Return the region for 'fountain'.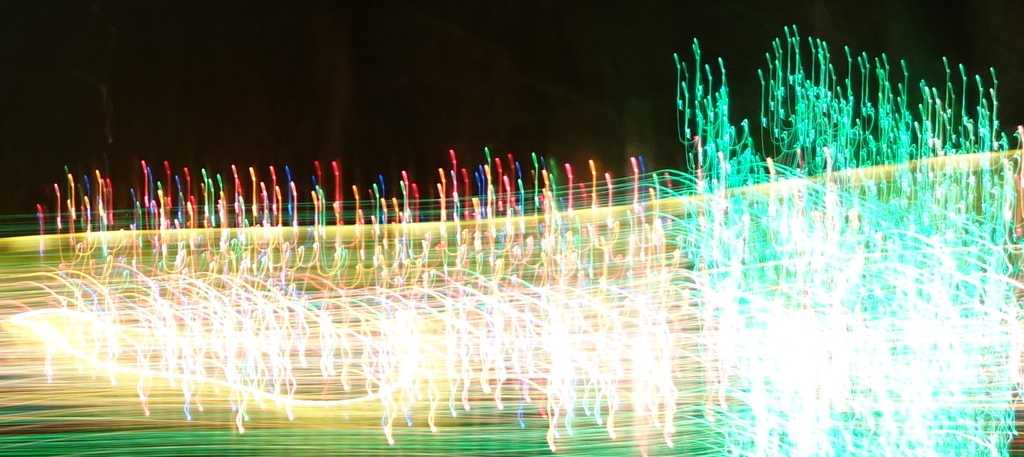
detection(5, 5, 1023, 456).
